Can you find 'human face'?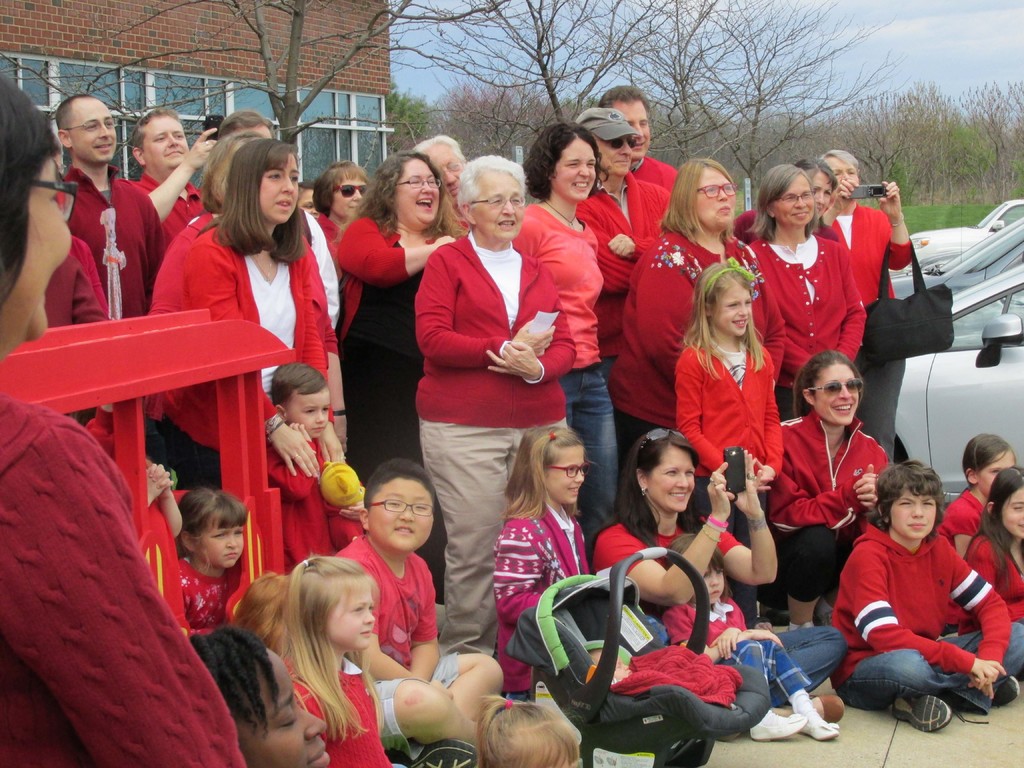
Yes, bounding box: pyautogui.locateOnScreen(694, 166, 733, 233).
